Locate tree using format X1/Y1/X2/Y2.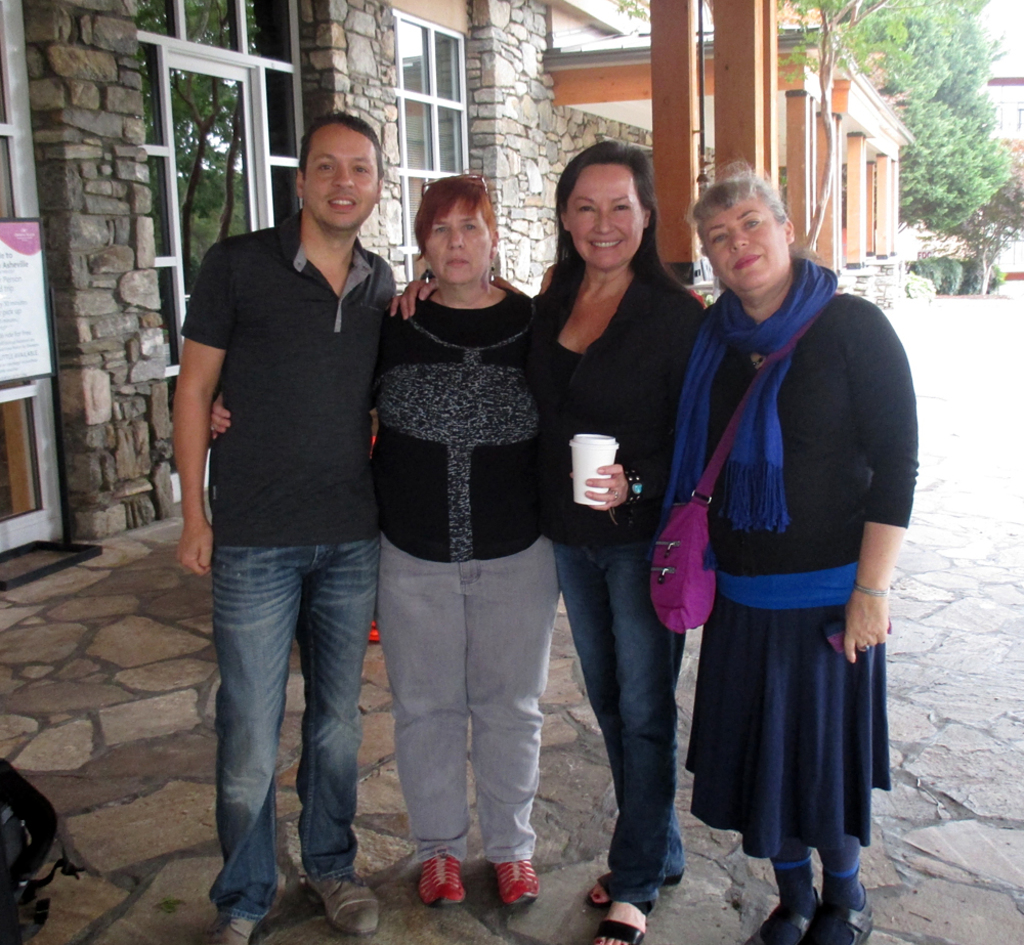
800/0/985/249.
